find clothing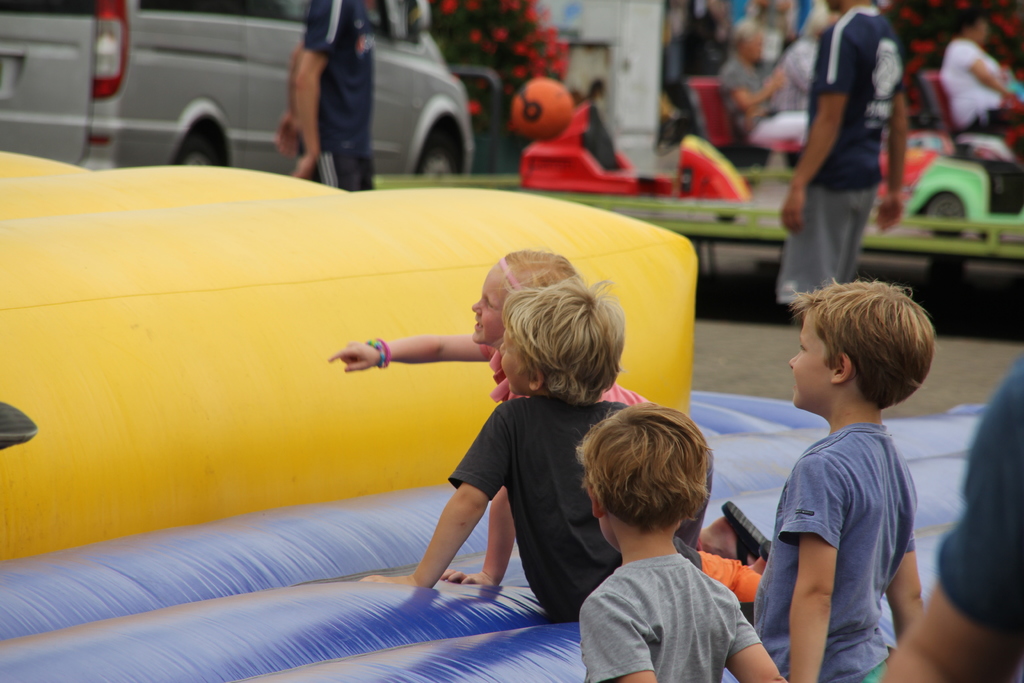
bbox=[748, 420, 924, 682]
